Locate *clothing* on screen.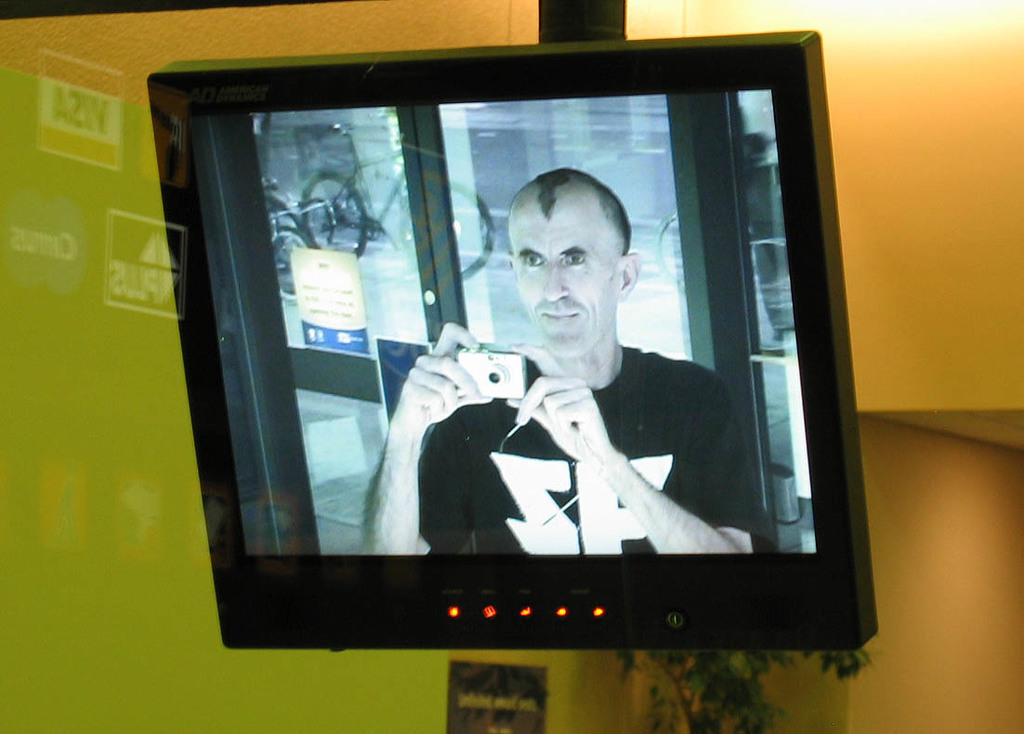
On screen at bbox(402, 352, 776, 565).
